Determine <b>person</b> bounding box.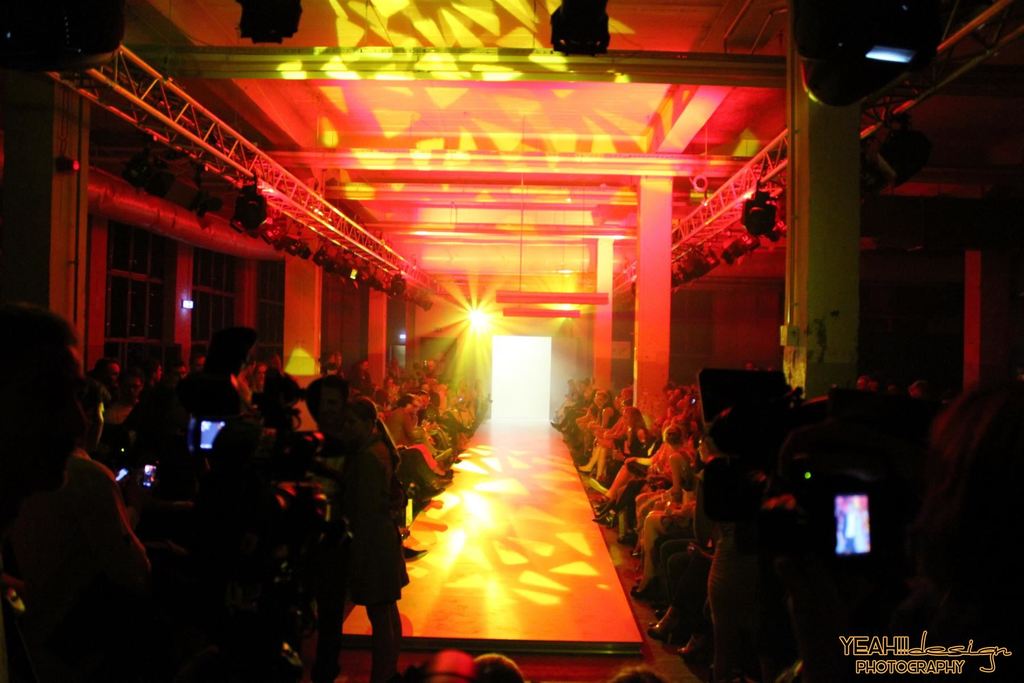
Determined: <box>91,354,127,382</box>.
